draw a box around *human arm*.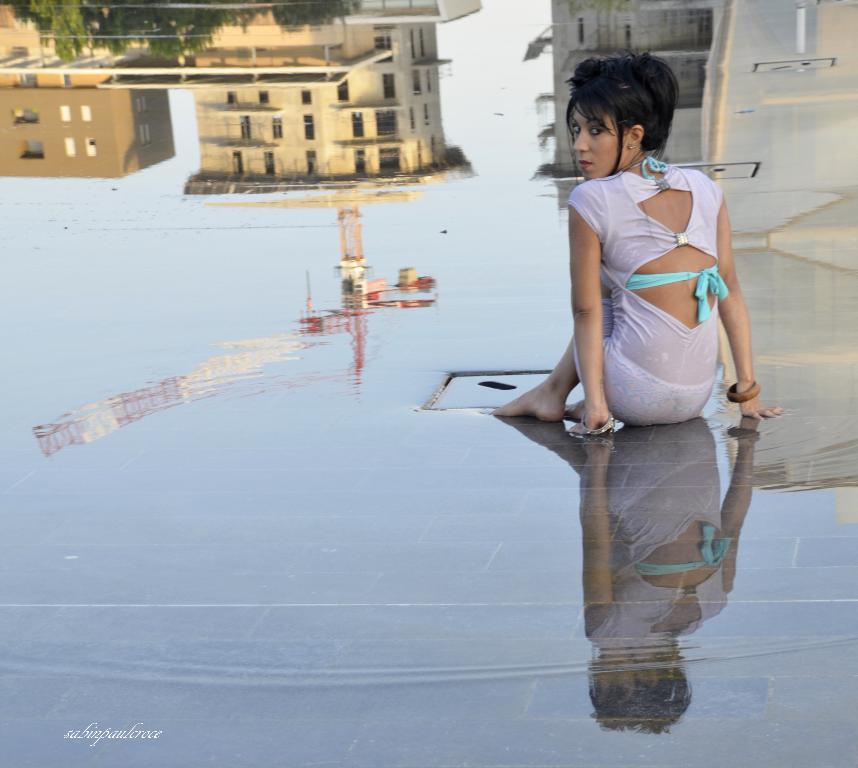
716/184/783/419.
